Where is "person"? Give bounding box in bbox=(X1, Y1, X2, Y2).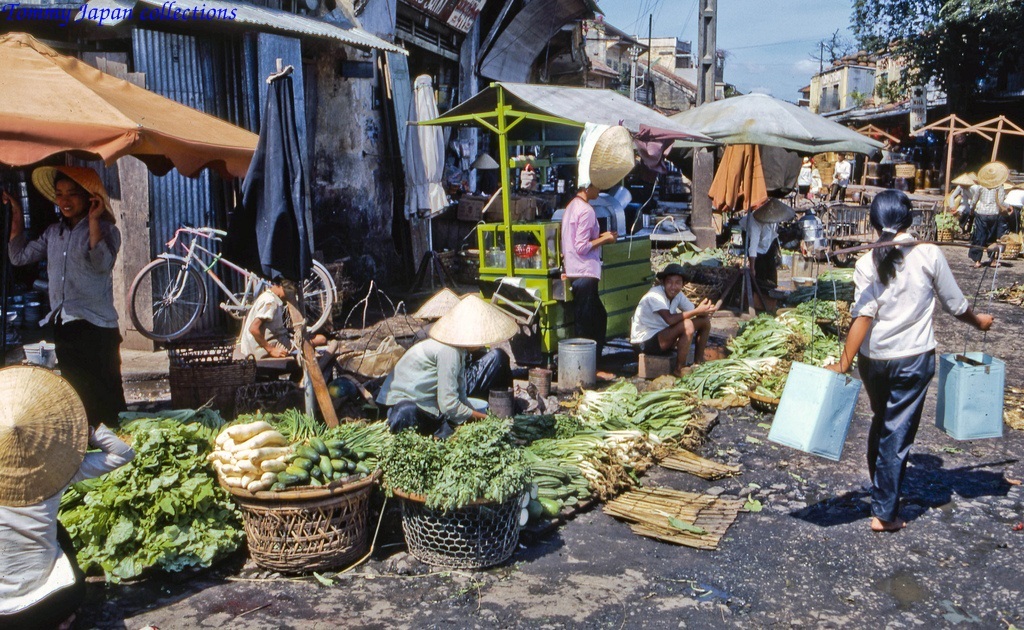
bbox=(412, 283, 527, 409).
